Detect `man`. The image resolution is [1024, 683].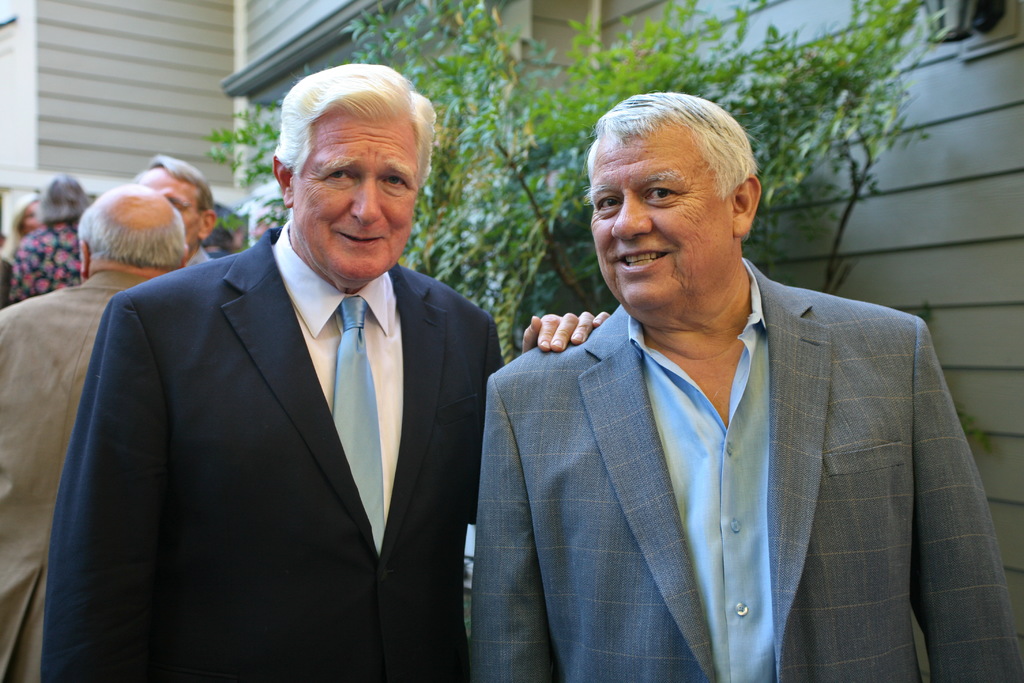
crop(470, 88, 1023, 682).
